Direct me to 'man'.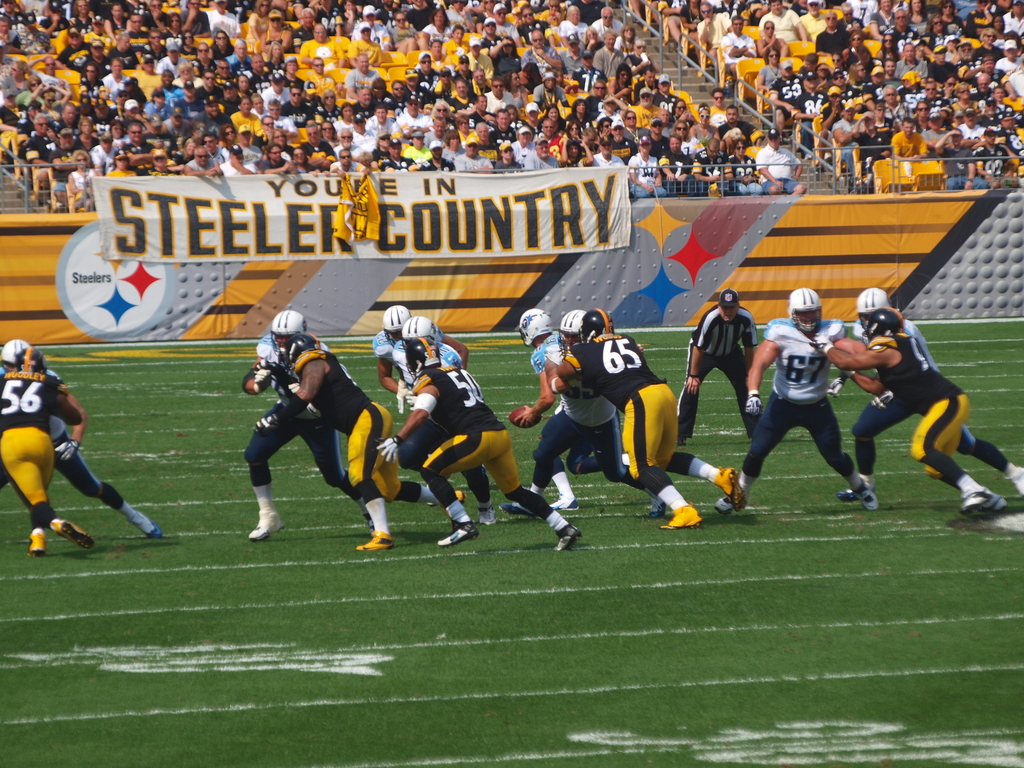
Direction: [x1=511, y1=307, x2=669, y2=516].
